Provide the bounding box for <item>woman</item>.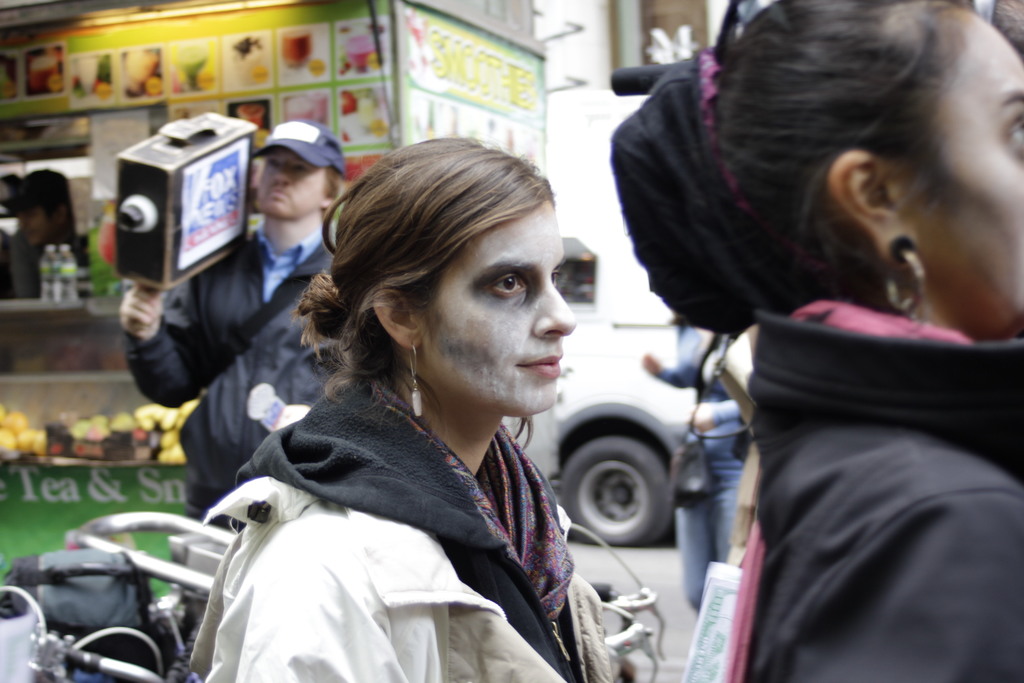
box(185, 147, 639, 673).
